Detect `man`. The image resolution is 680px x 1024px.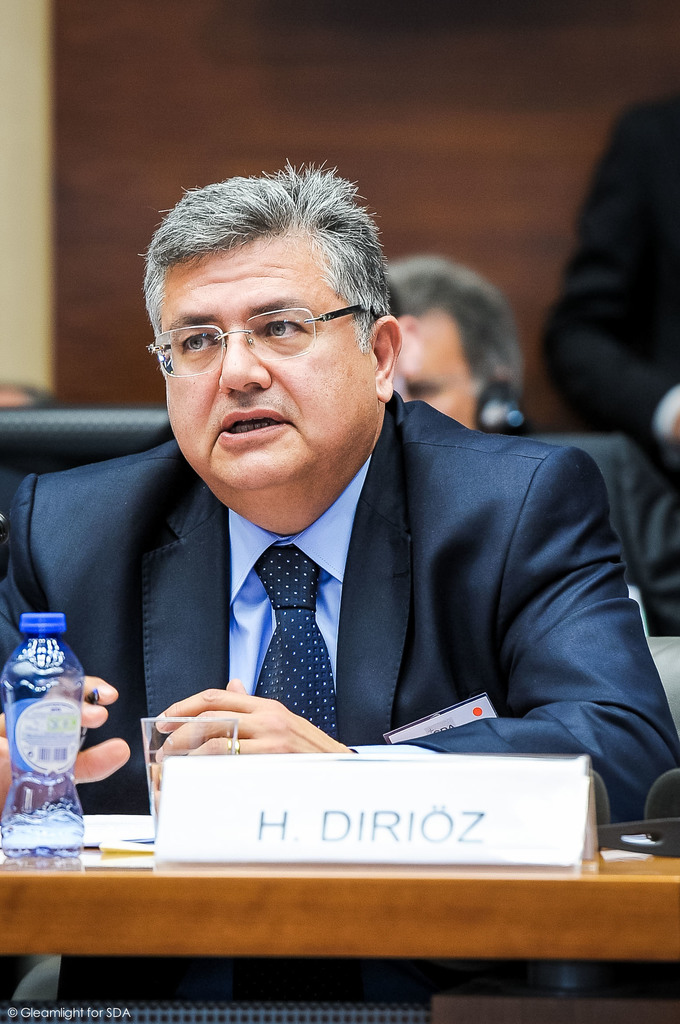
[x1=538, y1=92, x2=679, y2=638].
